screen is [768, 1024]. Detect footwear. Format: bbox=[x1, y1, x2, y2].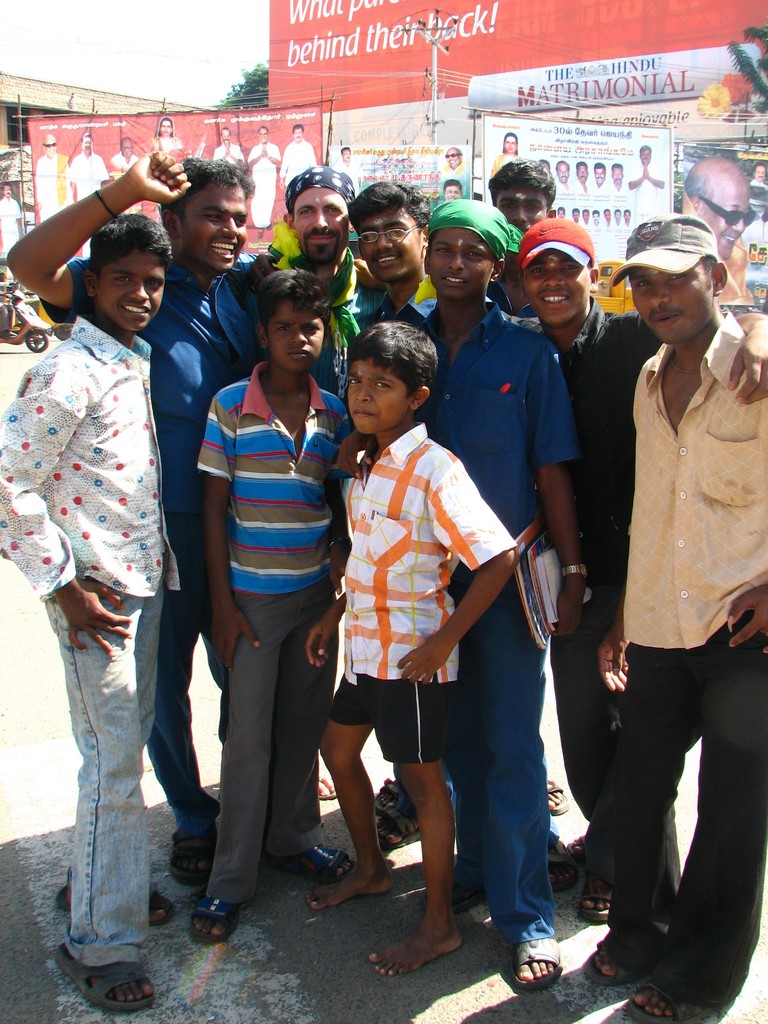
bbox=[550, 780, 572, 819].
